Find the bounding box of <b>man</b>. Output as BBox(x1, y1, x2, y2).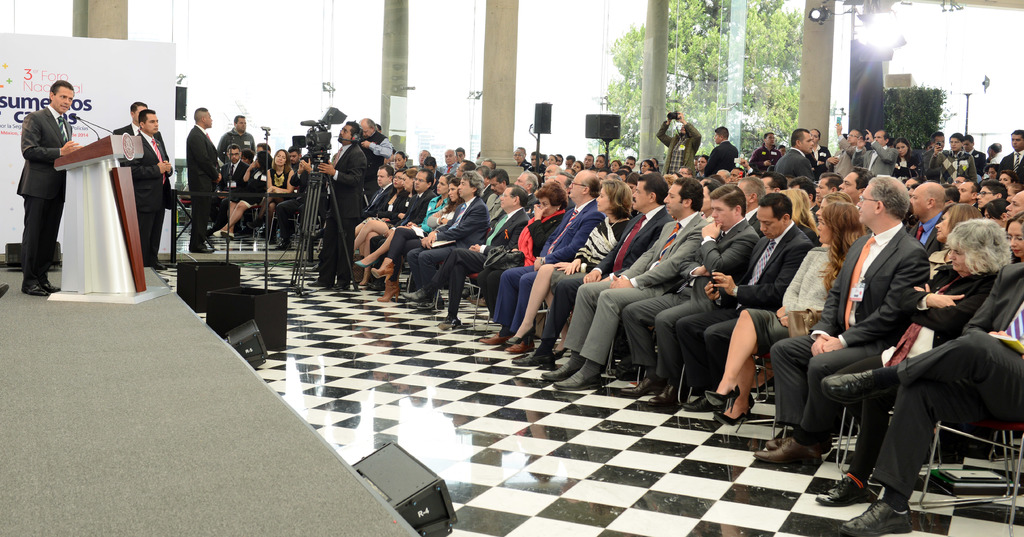
BBox(124, 106, 177, 271).
